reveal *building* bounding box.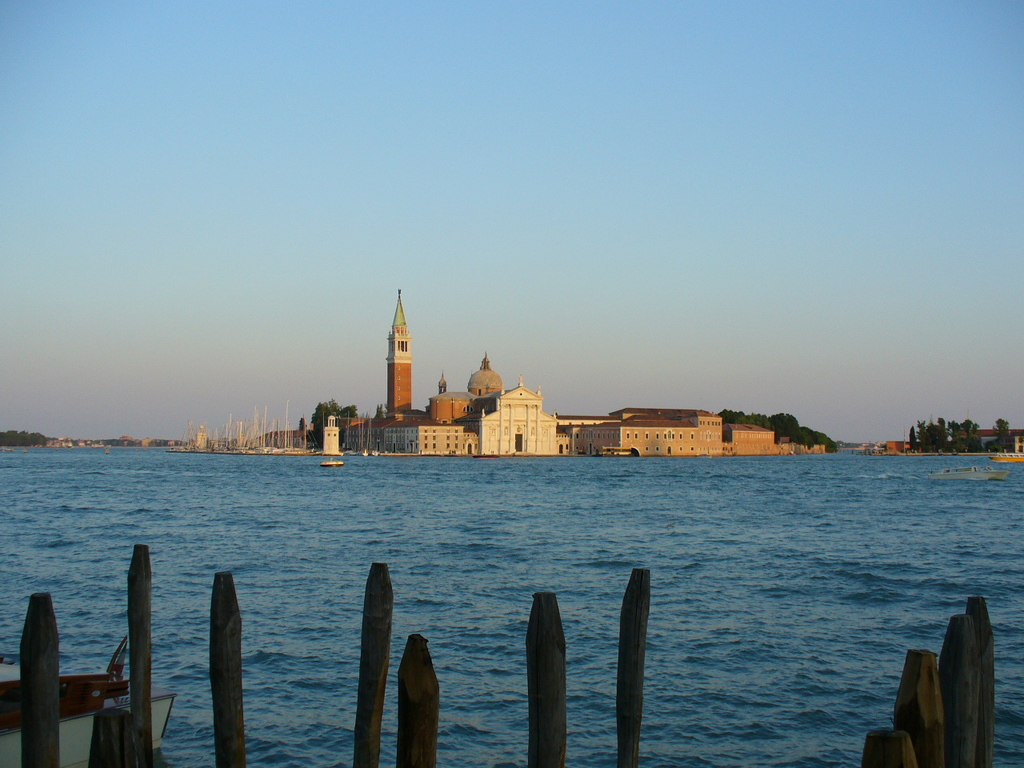
Revealed: (left=326, top=282, right=506, bottom=434).
